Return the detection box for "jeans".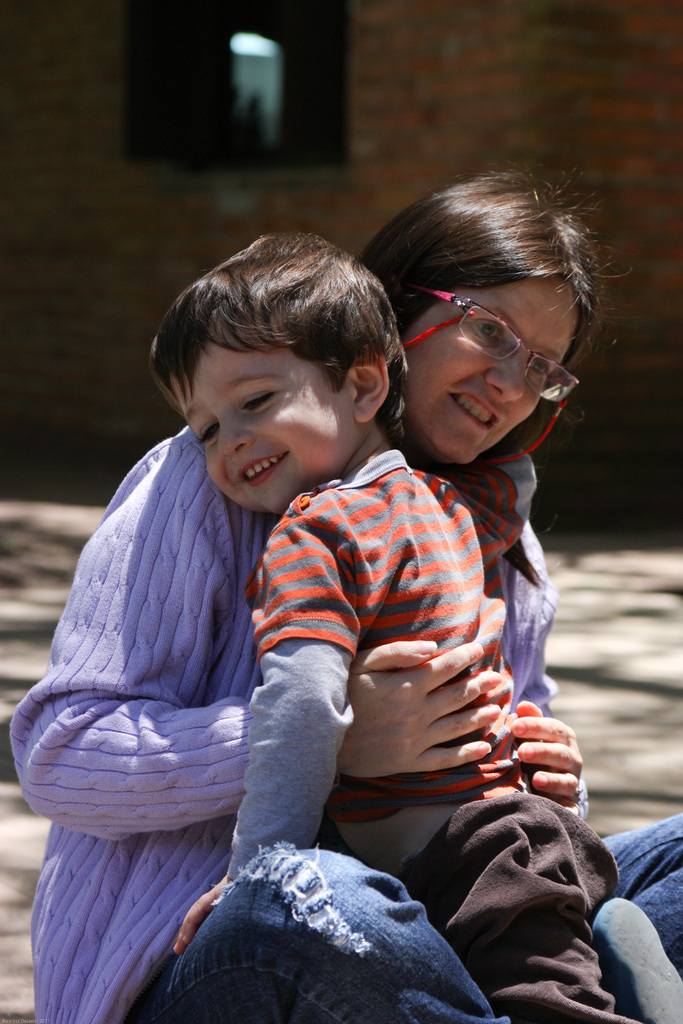
<bbox>122, 819, 682, 1023</bbox>.
